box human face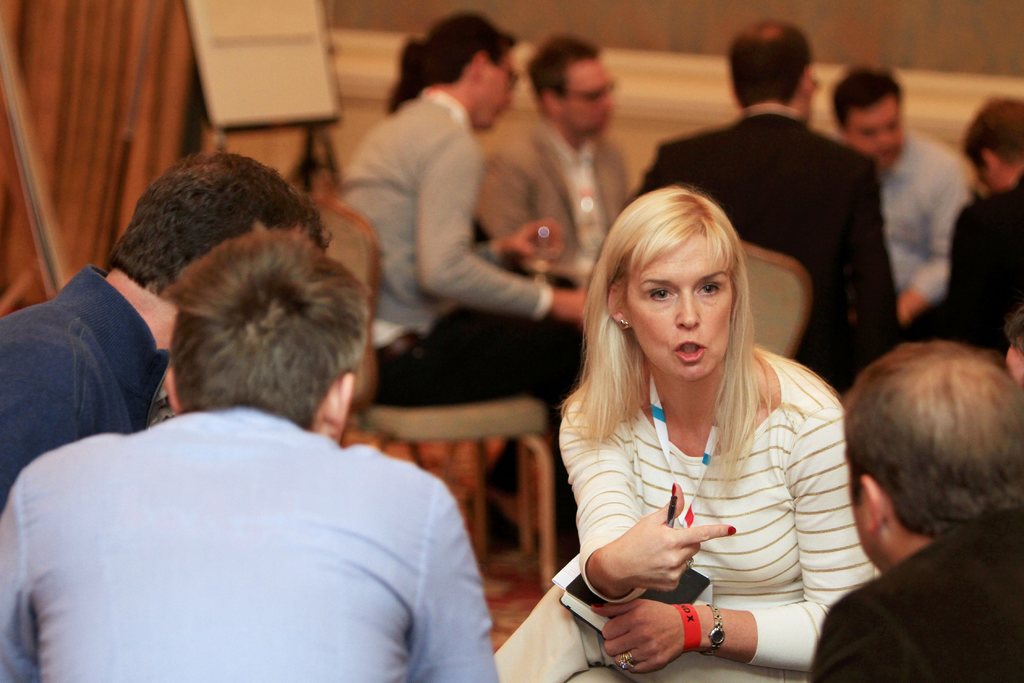
bbox=[623, 236, 728, 381]
